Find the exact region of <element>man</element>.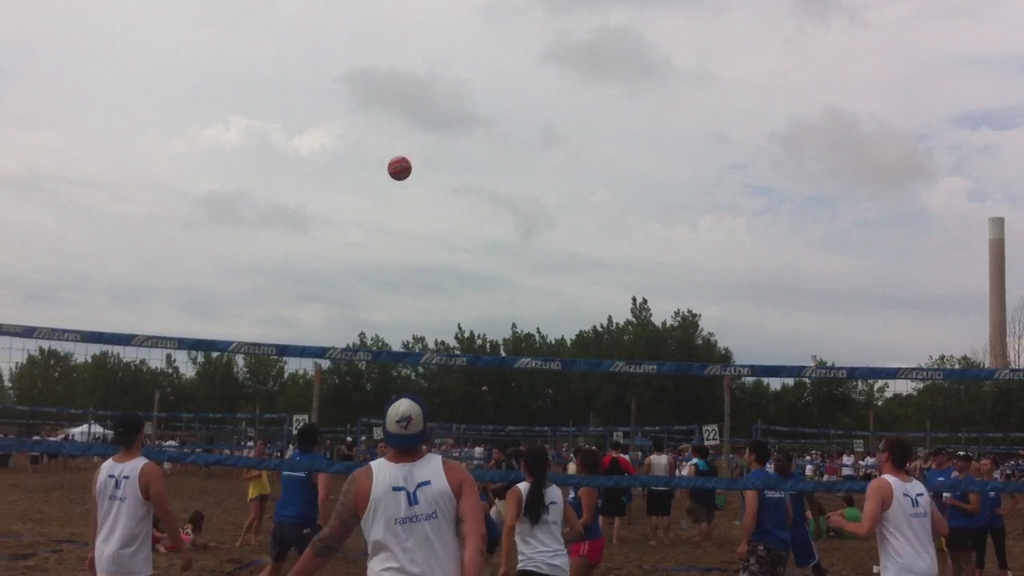
Exact region: (827,498,866,536).
